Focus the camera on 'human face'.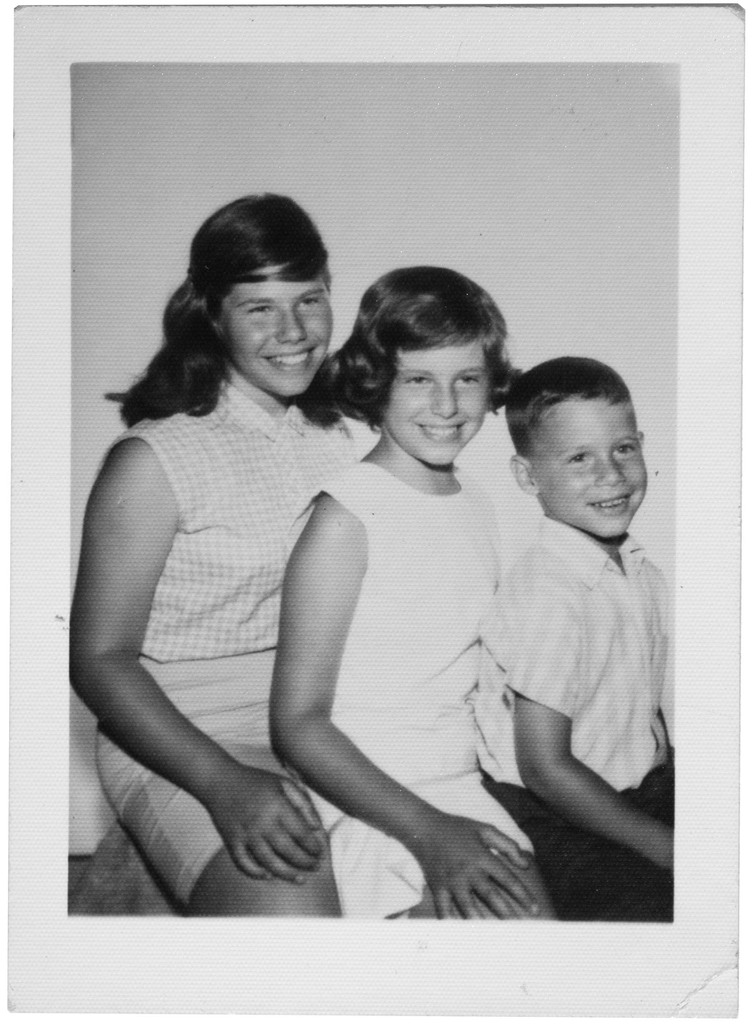
Focus region: BBox(387, 342, 487, 468).
